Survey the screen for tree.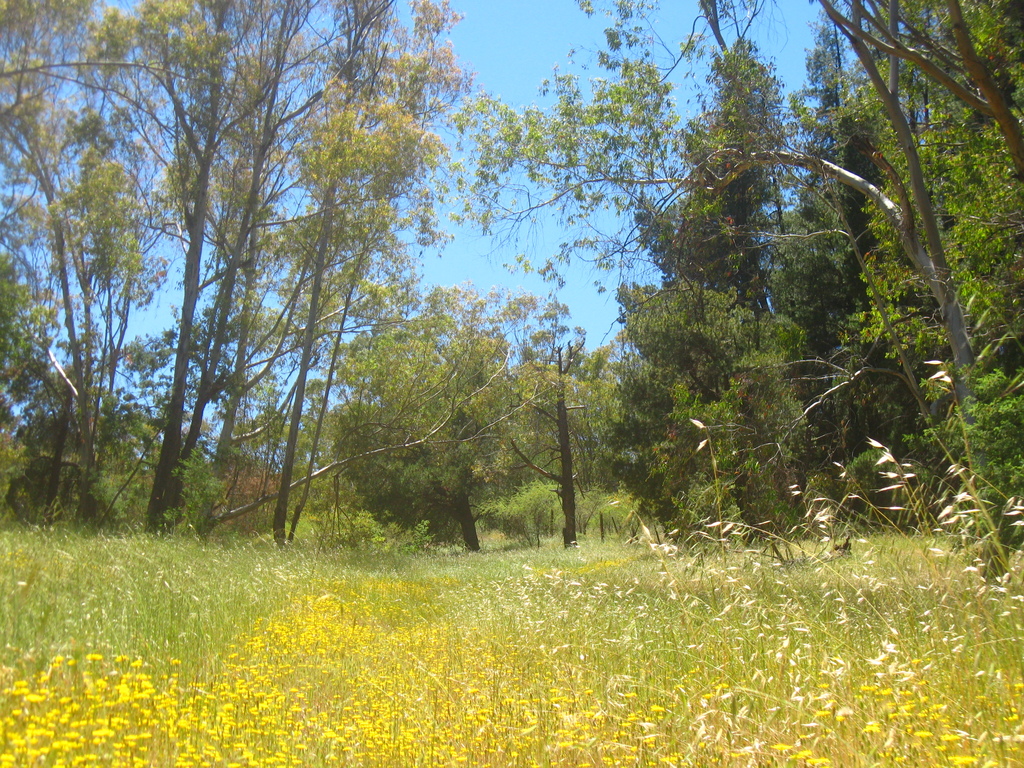
Survey found: BBox(684, 0, 1023, 590).
